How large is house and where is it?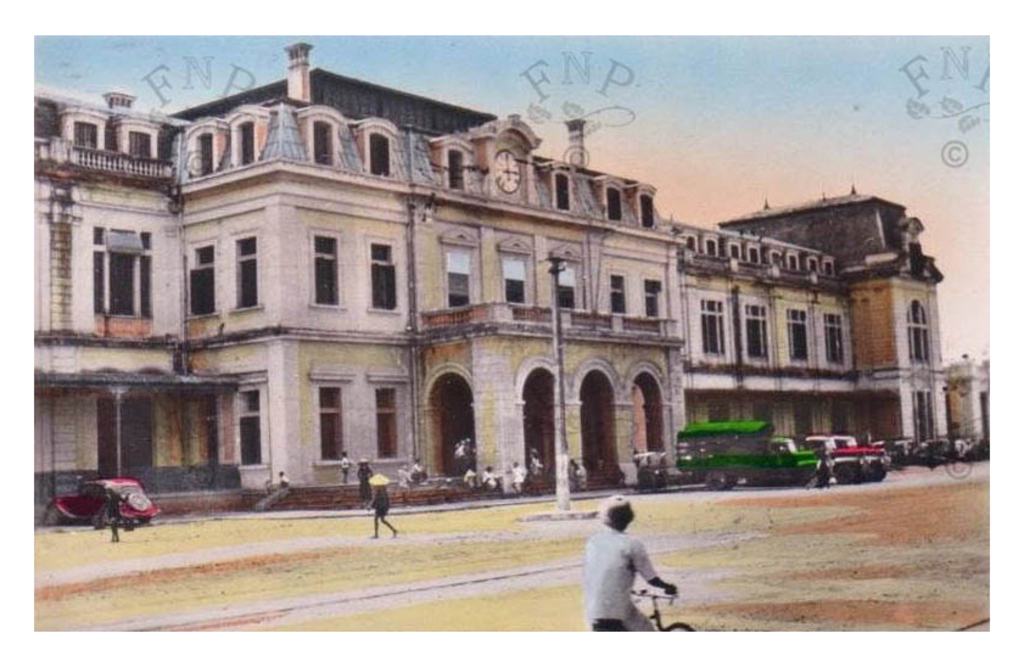
Bounding box: <box>944,347,989,453</box>.
